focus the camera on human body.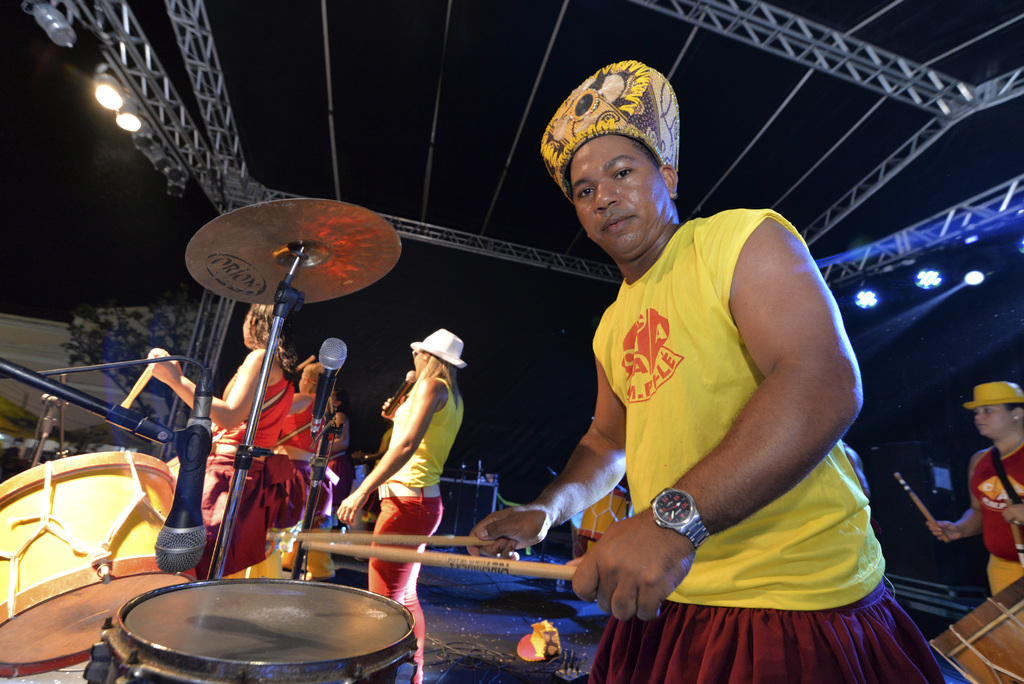
Focus region: [left=511, top=106, right=886, bottom=659].
